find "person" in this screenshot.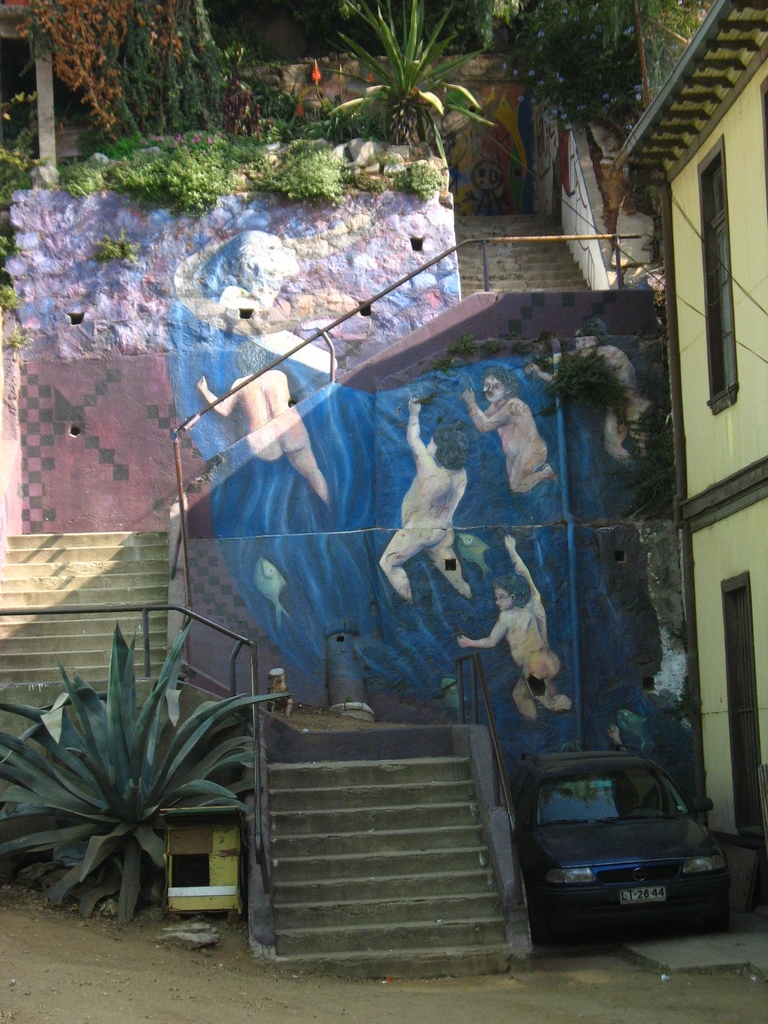
The bounding box for "person" is crop(189, 333, 337, 515).
